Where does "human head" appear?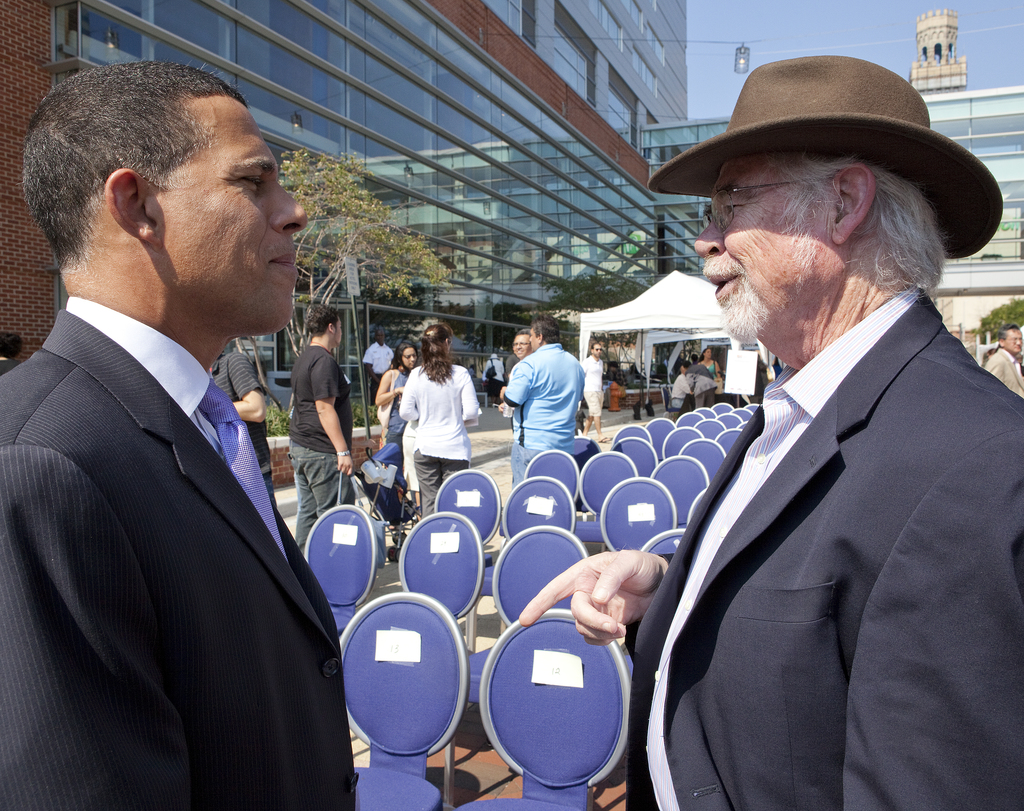
Appears at 419 317 450 372.
